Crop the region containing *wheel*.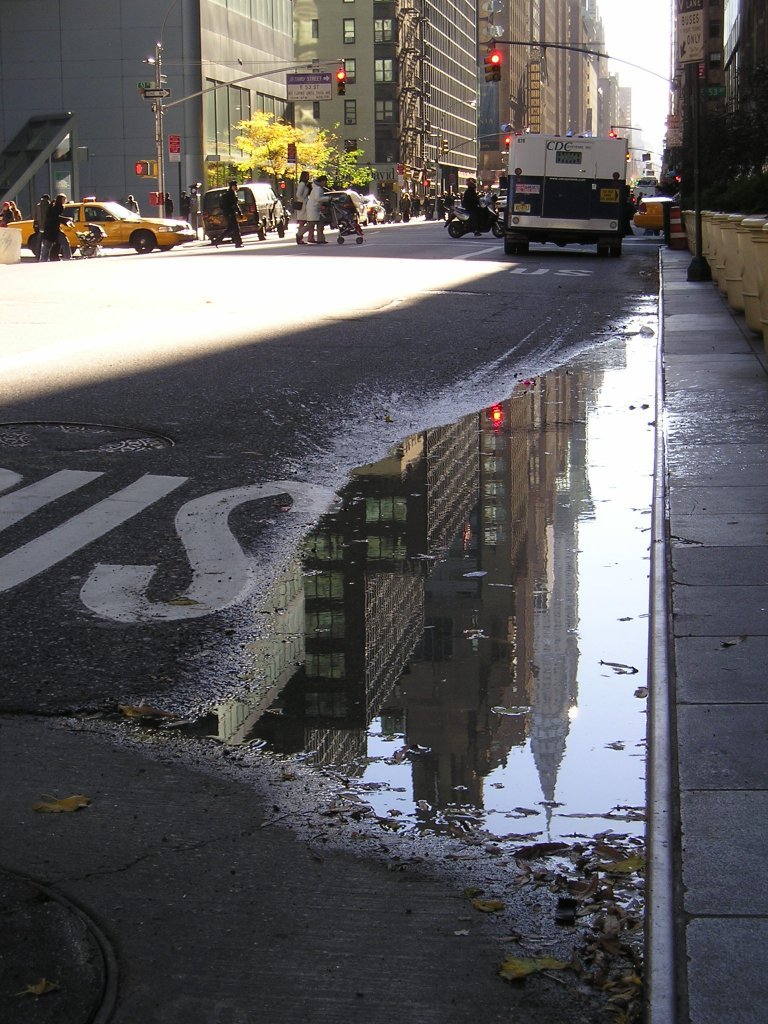
Crop region: (left=335, top=234, right=343, bottom=245).
